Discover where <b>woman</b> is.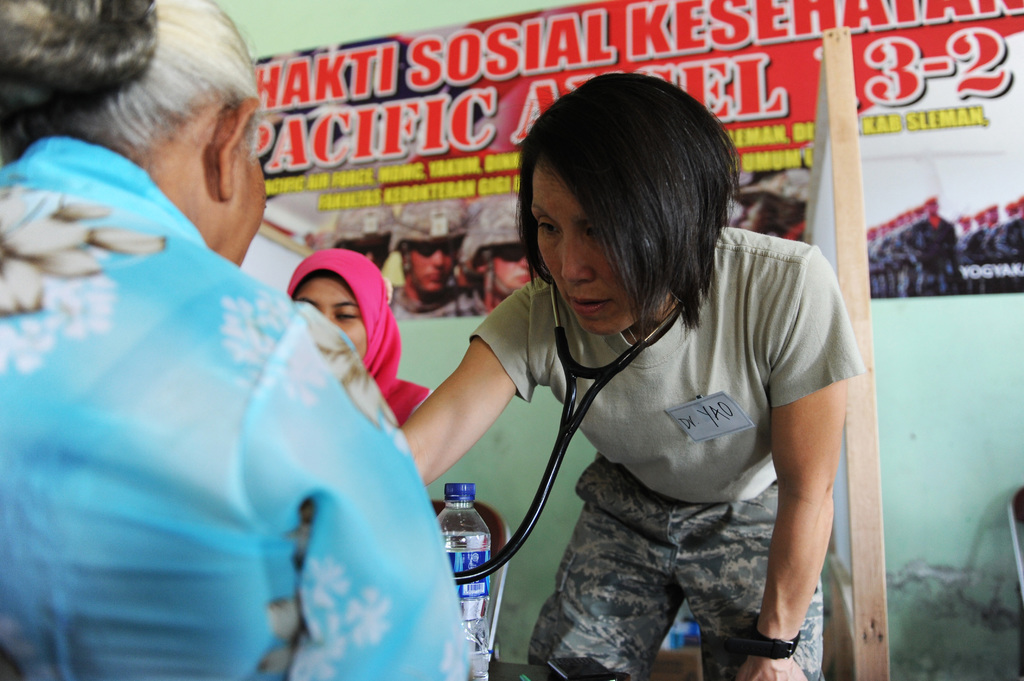
Discovered at Rect(0, 0, 463, 680).
